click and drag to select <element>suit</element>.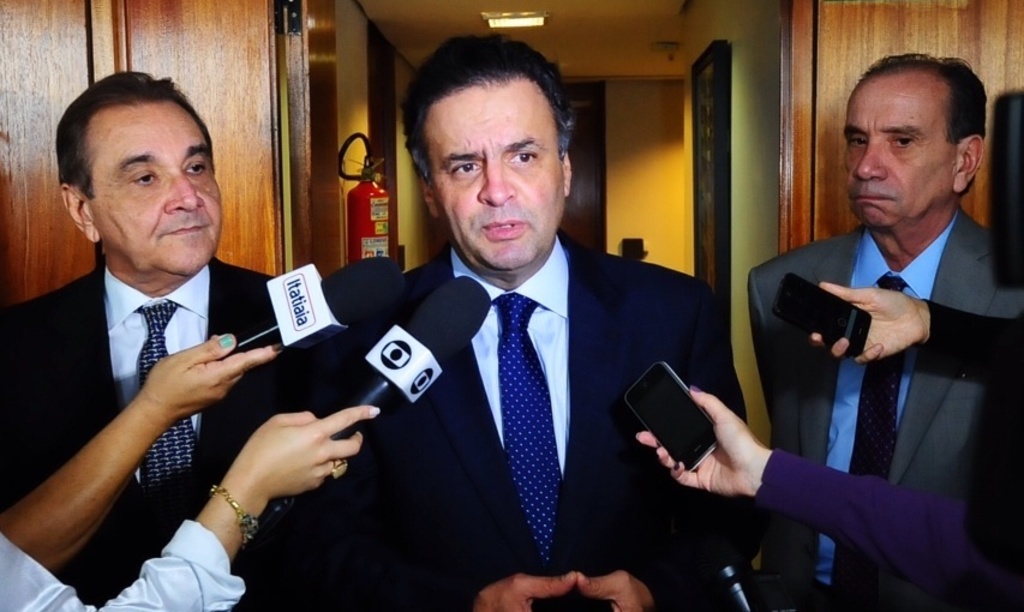
Selection: [left=2, top=263, right=274, bottom=606].
